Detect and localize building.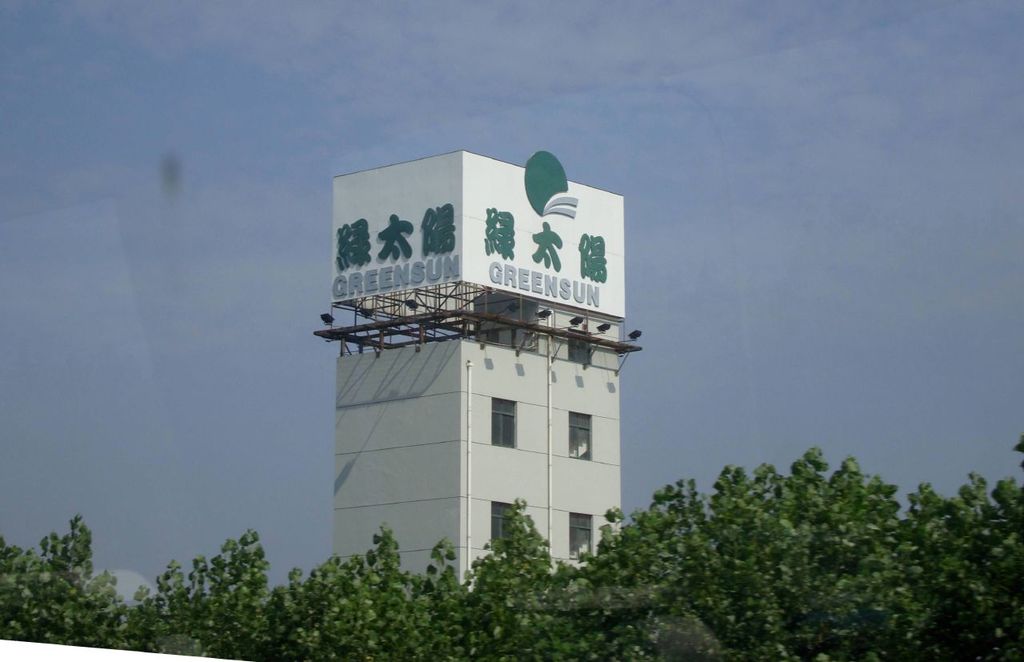
Localized at {"left": 311, "top": 150, "right": 642, "bottom": 591}.
